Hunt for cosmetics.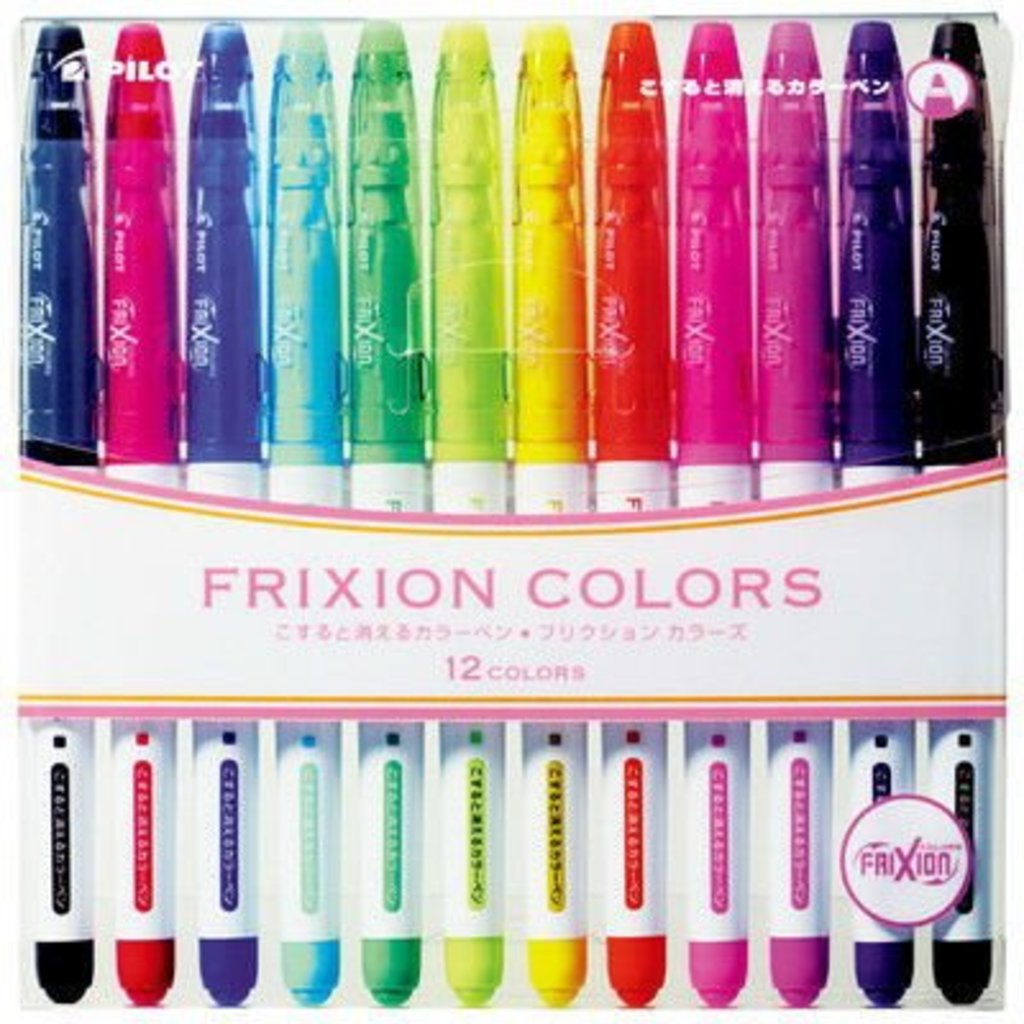
Hunted down at (x1=666, y1=18, x2=763, y2=1014).
